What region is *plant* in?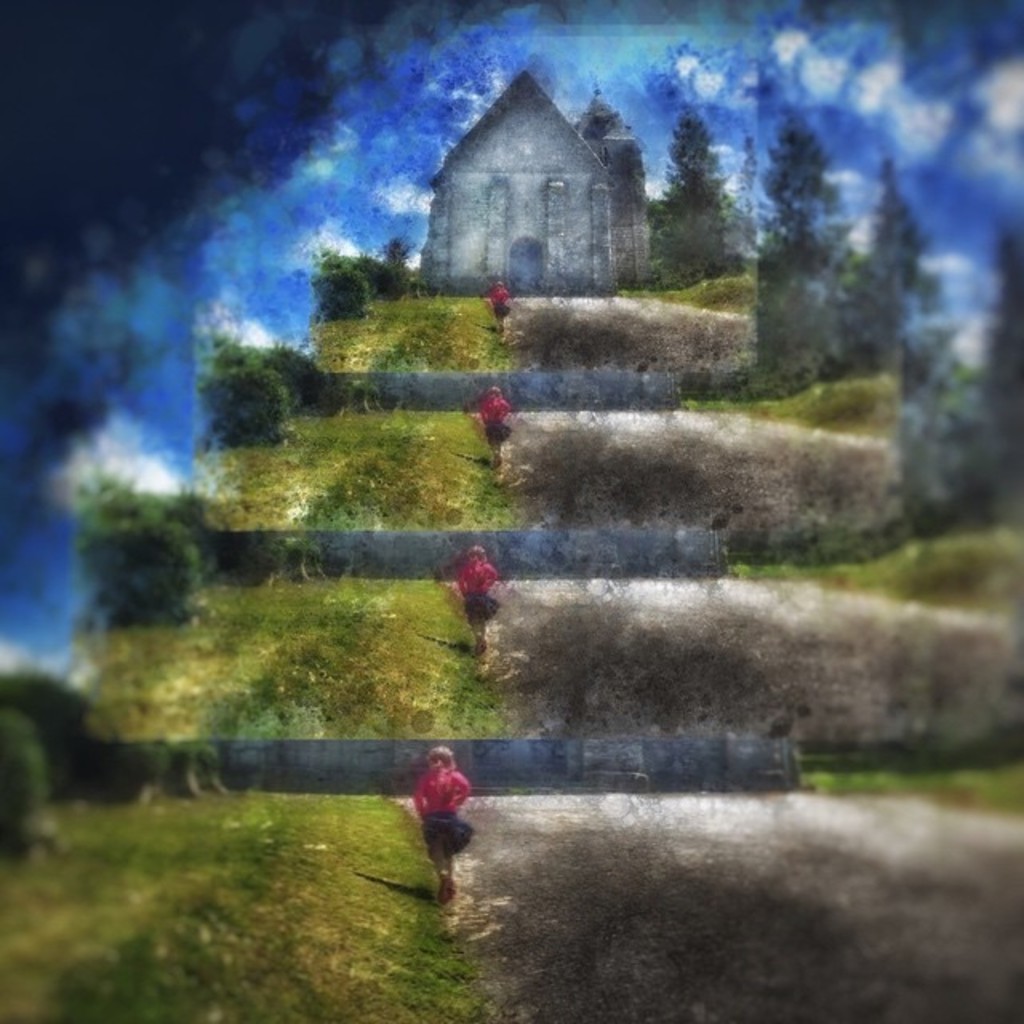
box(59, 469, 205, 632).
